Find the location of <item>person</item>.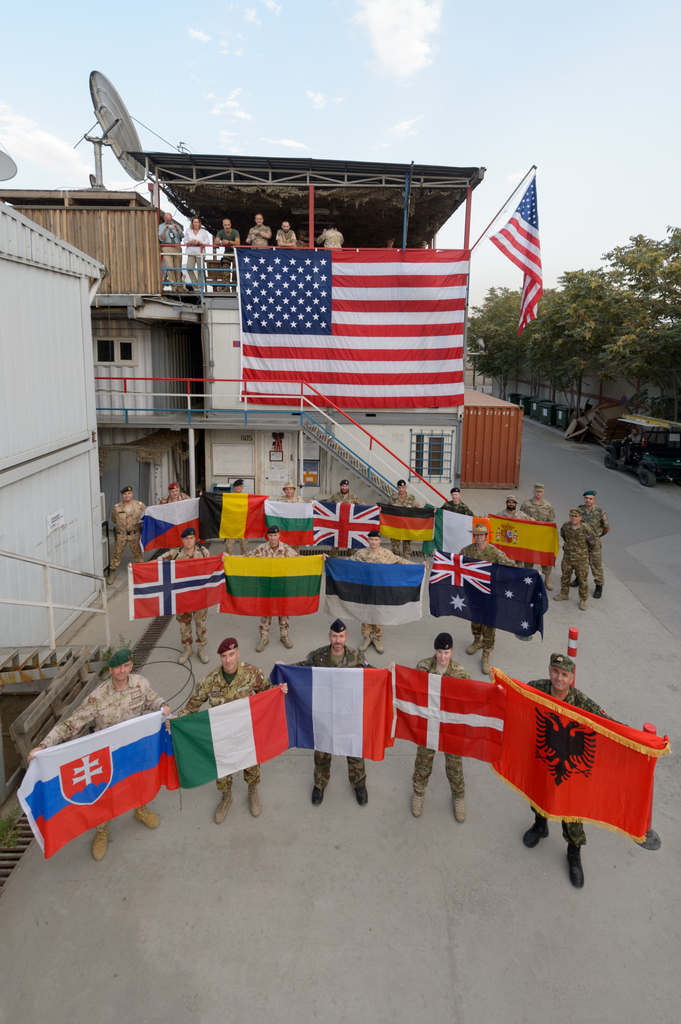
Location: 493, 494, 538, 520.
